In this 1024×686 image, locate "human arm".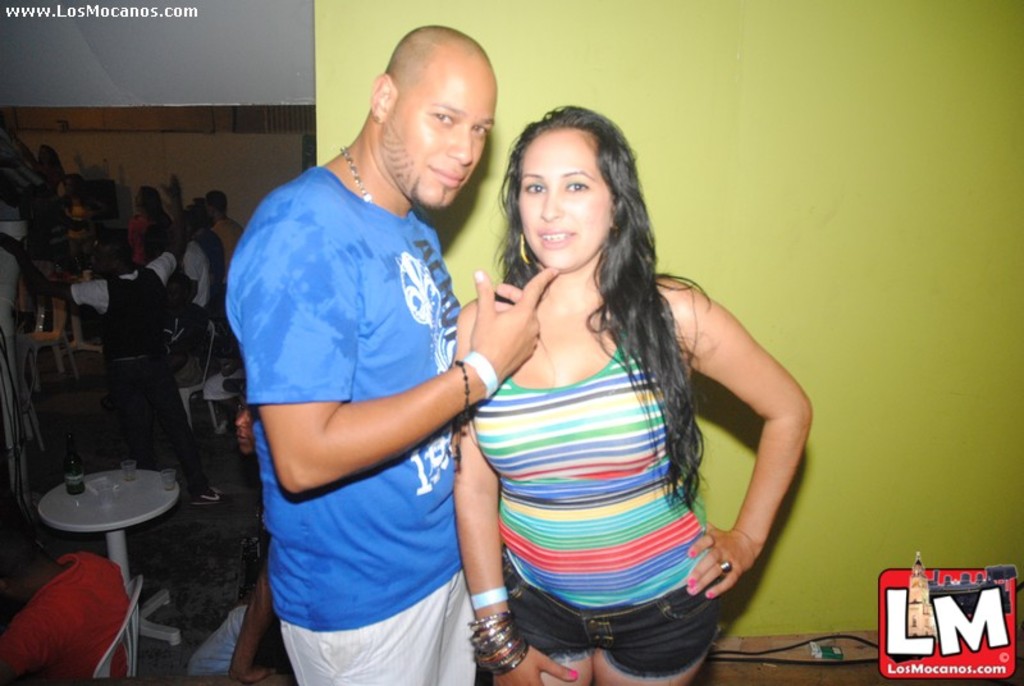
Bounding box: [15,239,101,310].
